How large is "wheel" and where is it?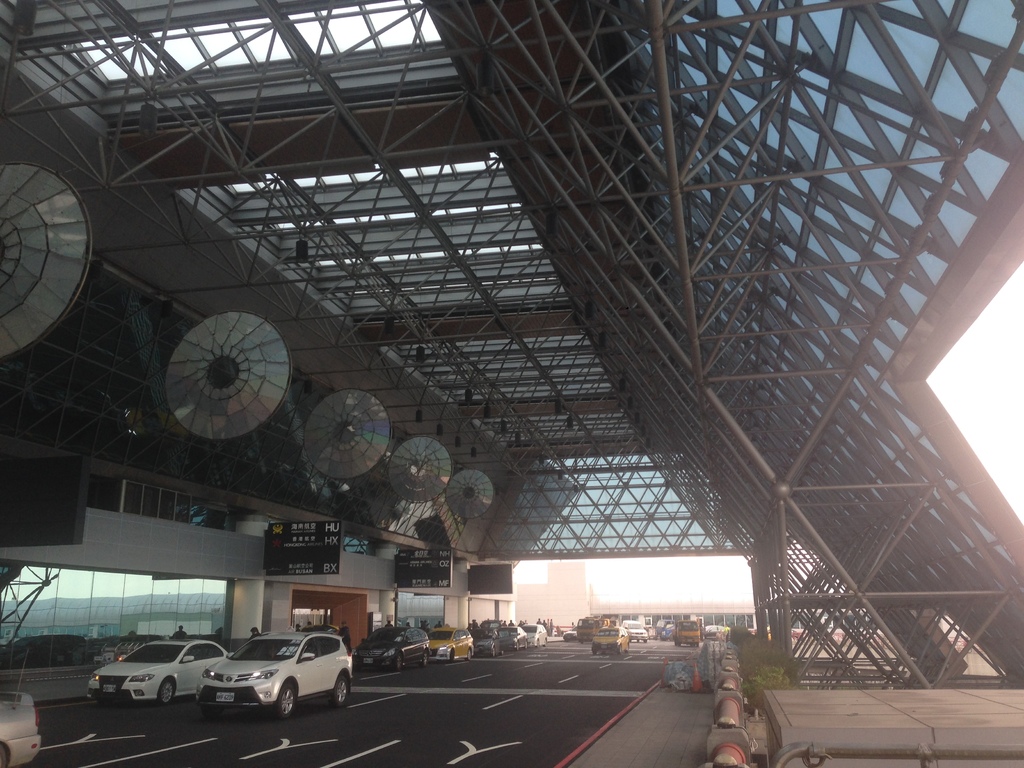
Bounding box: [x1=449, y1=651, x2=455, y2=663].
